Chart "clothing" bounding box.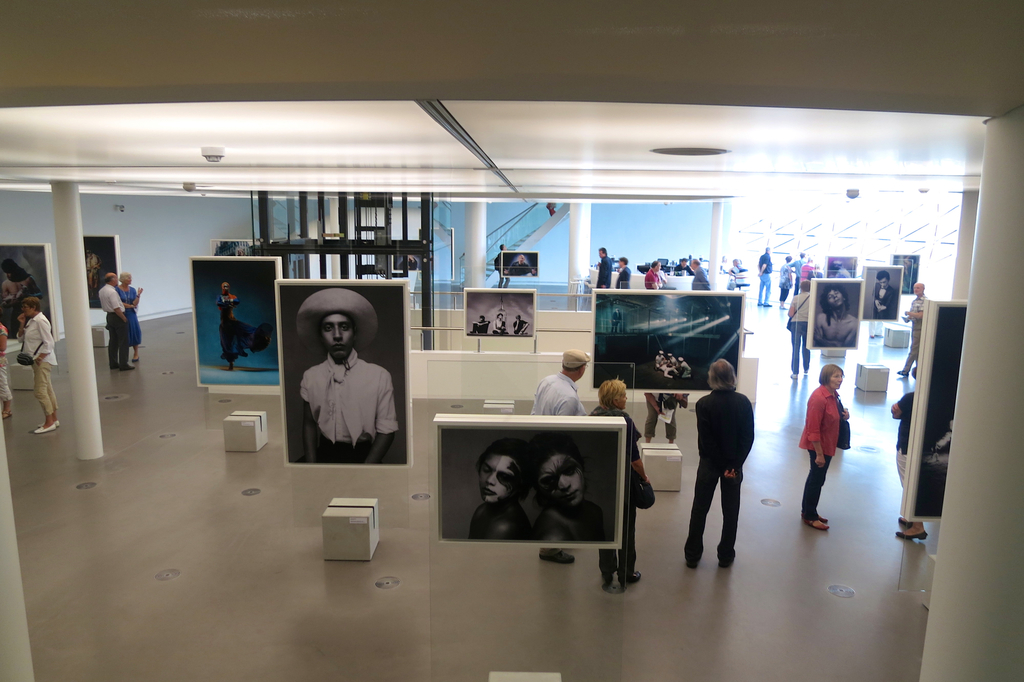
Charted: detection(906, 298, 932, 377).
